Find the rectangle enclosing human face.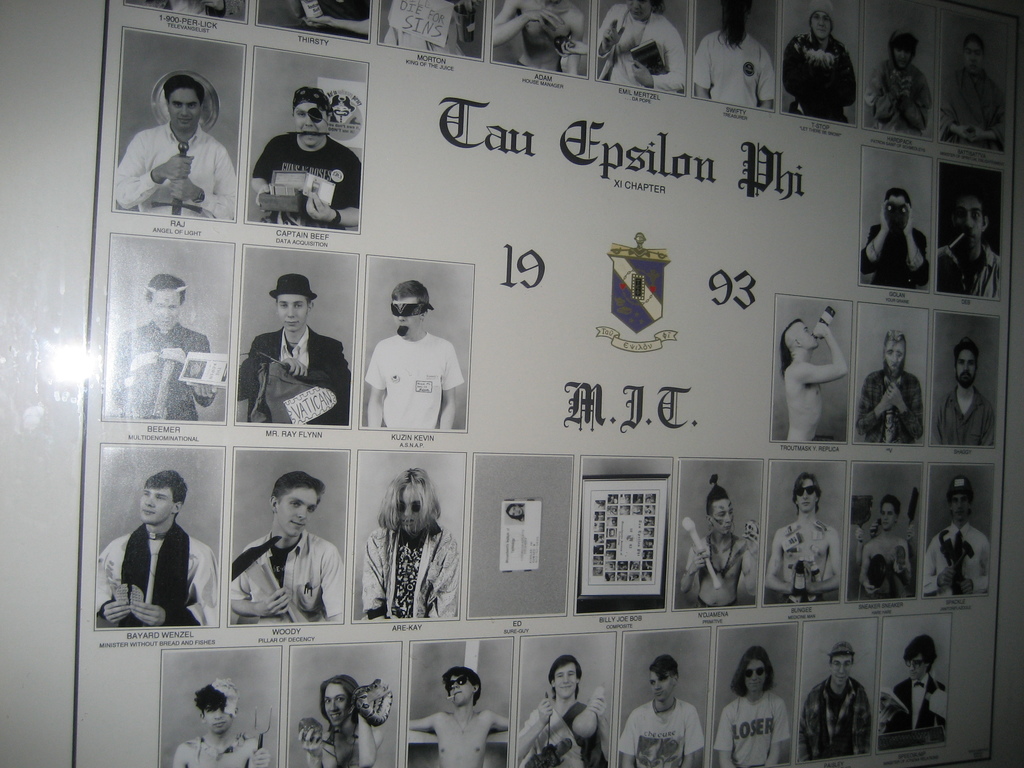
904 655 928 681.
